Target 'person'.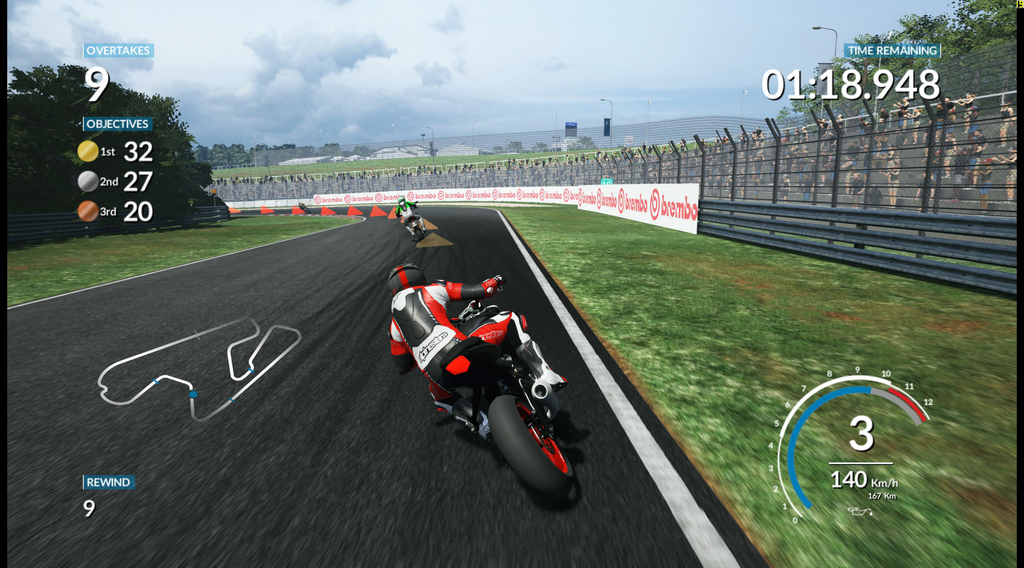
Target region: [381,248,546,475].
